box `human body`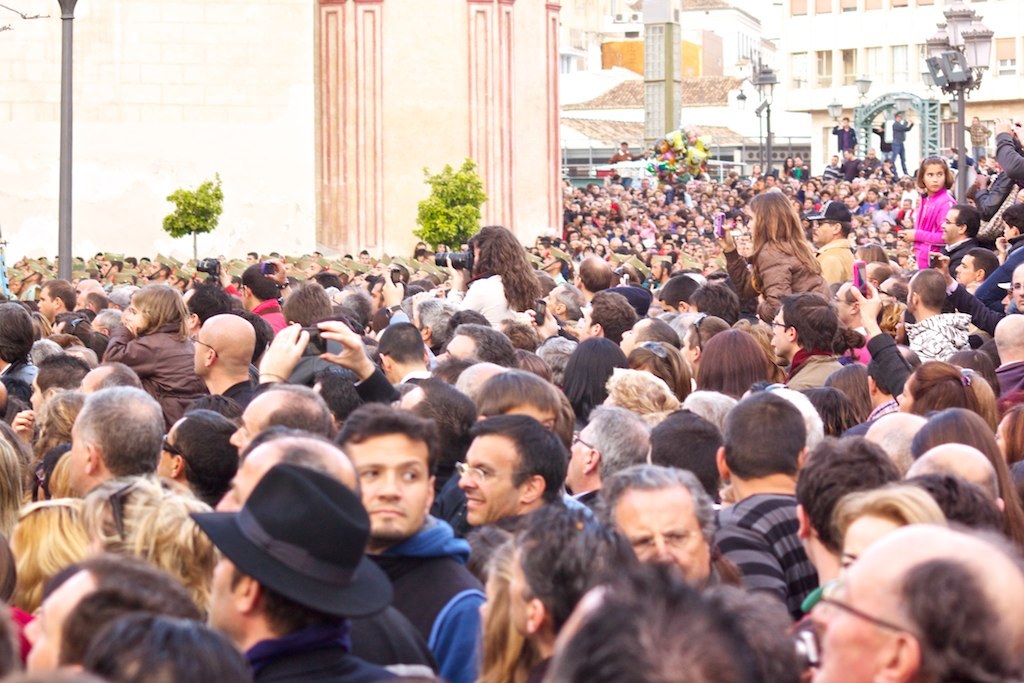
locate(62, 609, 259, 682)
